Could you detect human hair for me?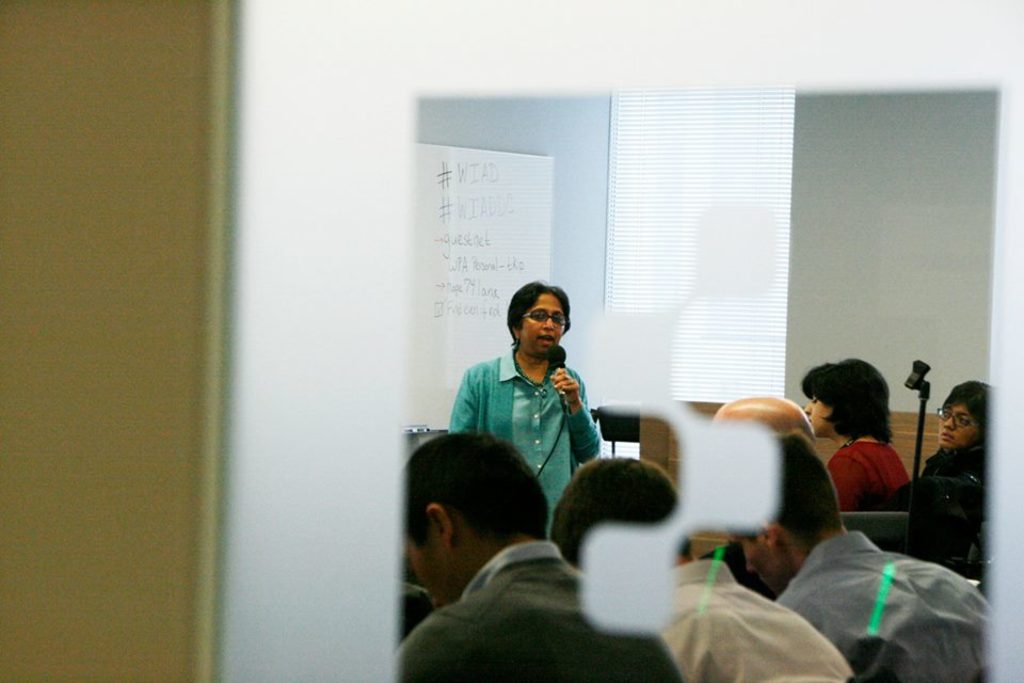
Detection result: bbox=(945, 382, 989, 438).
